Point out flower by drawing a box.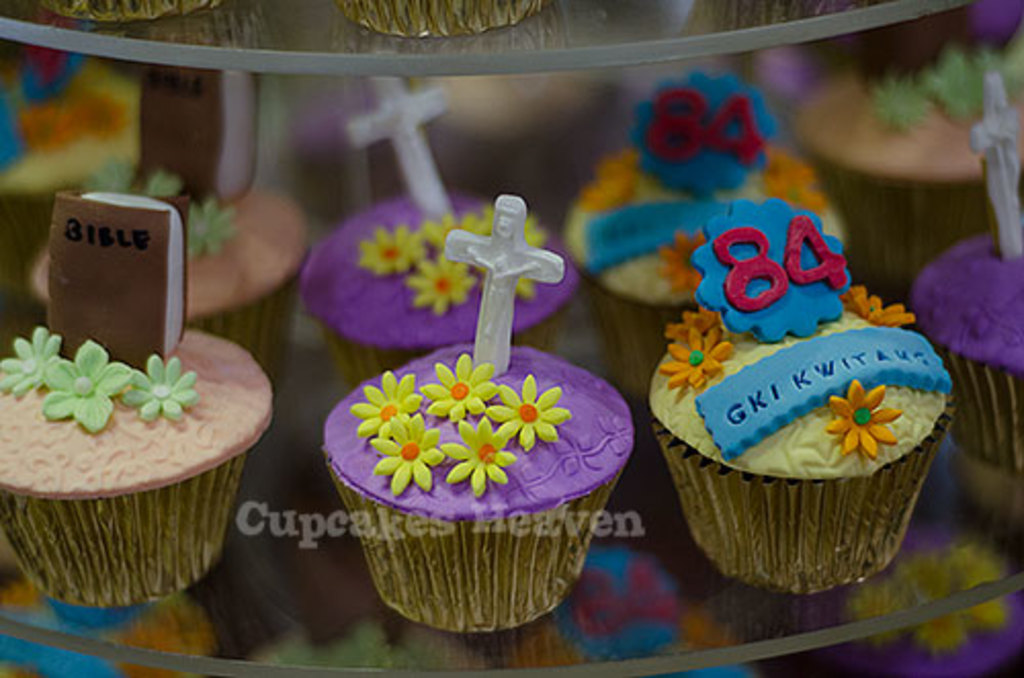
select_region(874, 70, 934, 141).
